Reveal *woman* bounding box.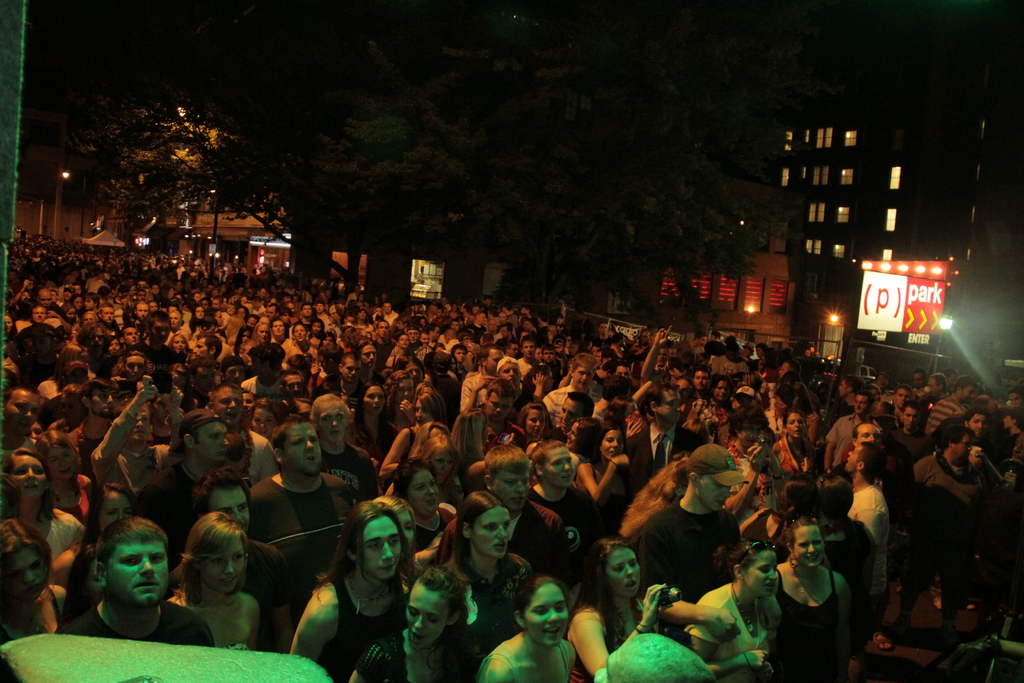
Revealed: bbox(768, 413, 824, 507).
